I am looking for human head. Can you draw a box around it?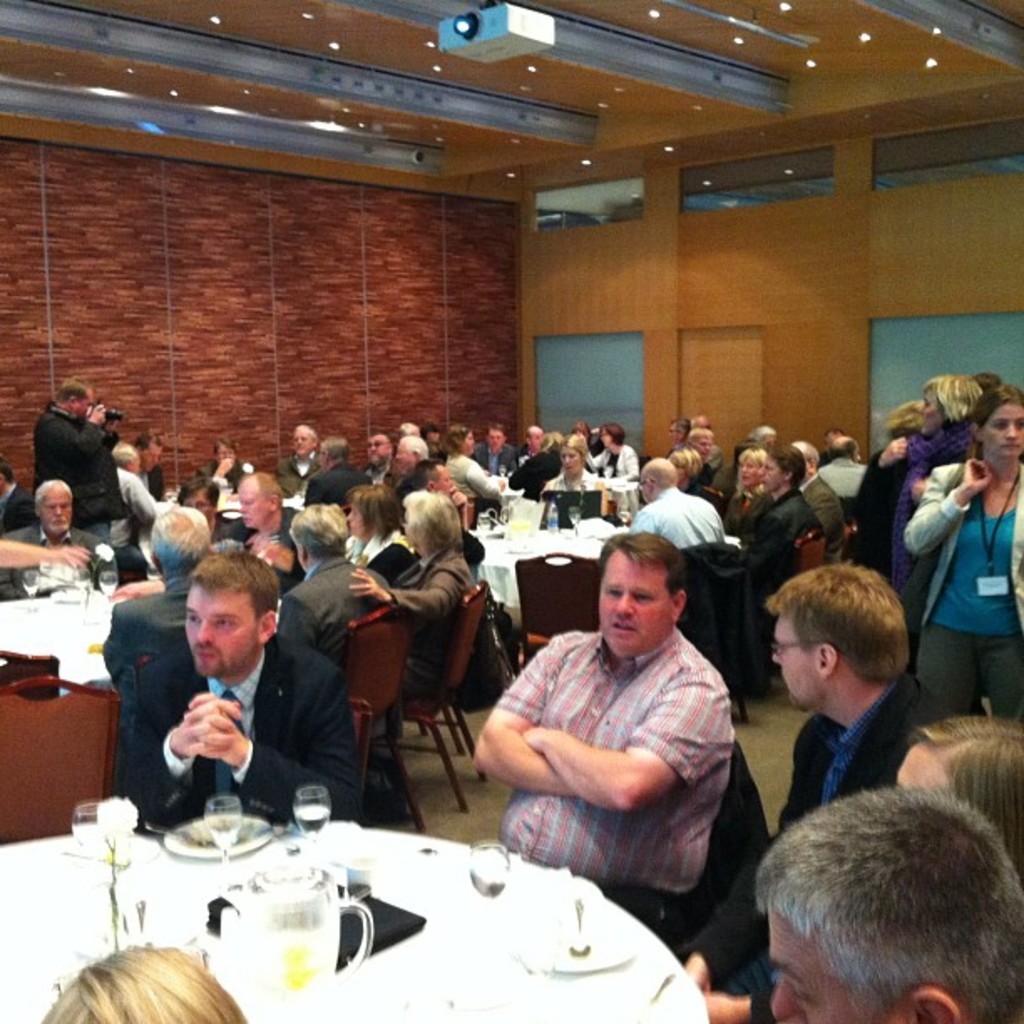
Sure, the bounding box is 597/534/678/663.
